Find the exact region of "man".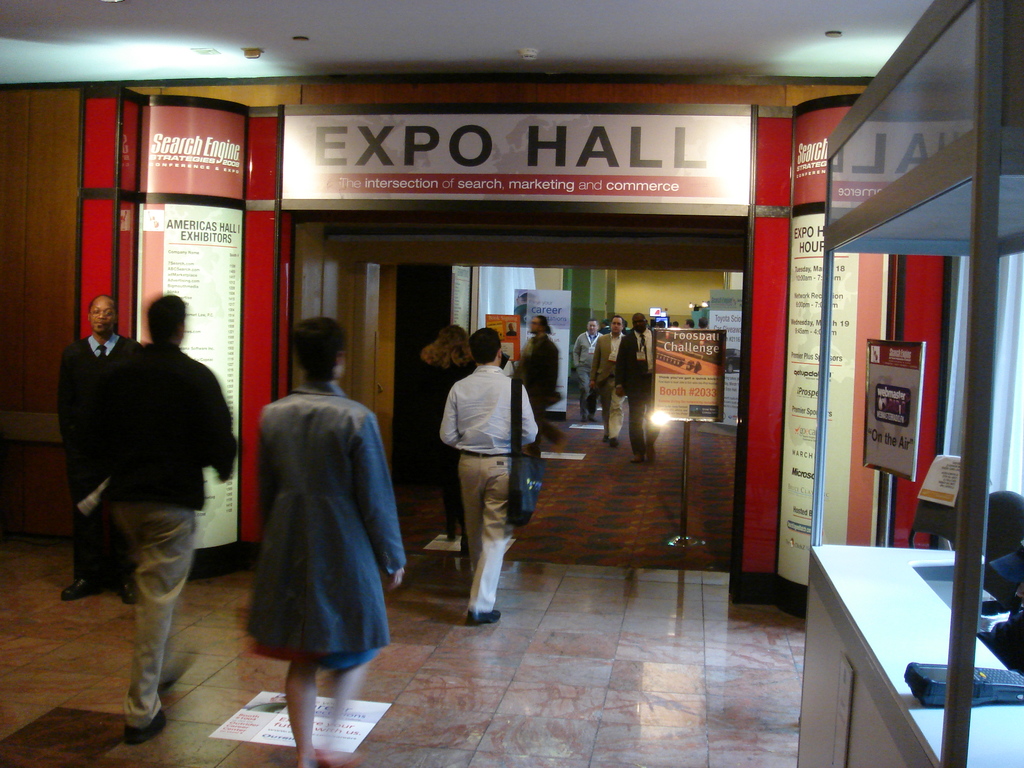
Exact region: rect(570, 317, 605, 421).
